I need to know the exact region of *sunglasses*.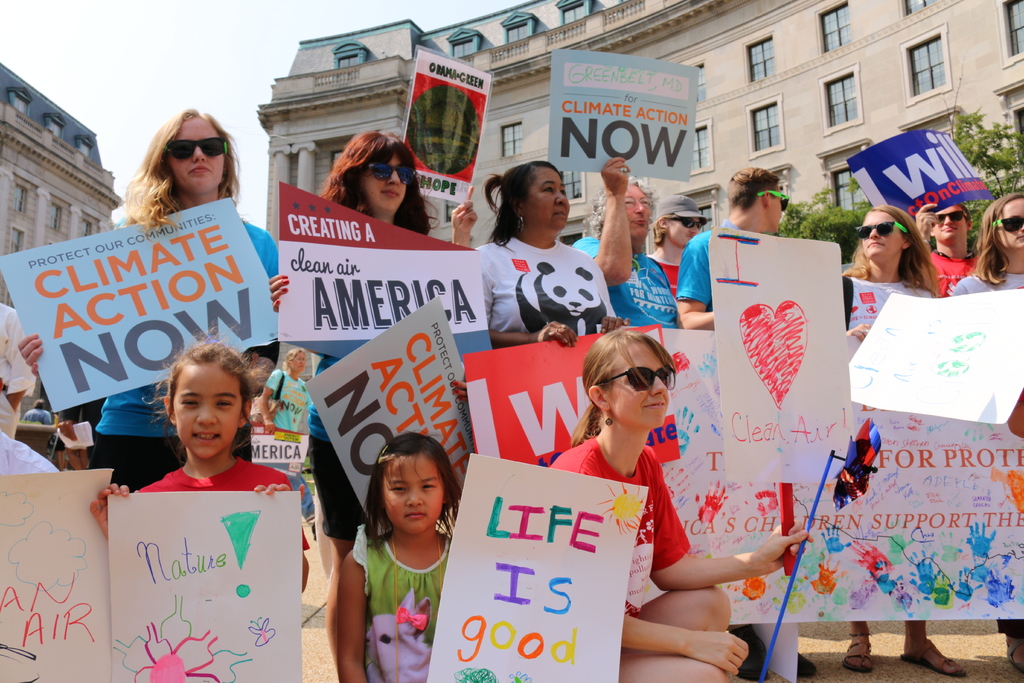
Region: (left=934, top=210, right=964, bottom=220).
